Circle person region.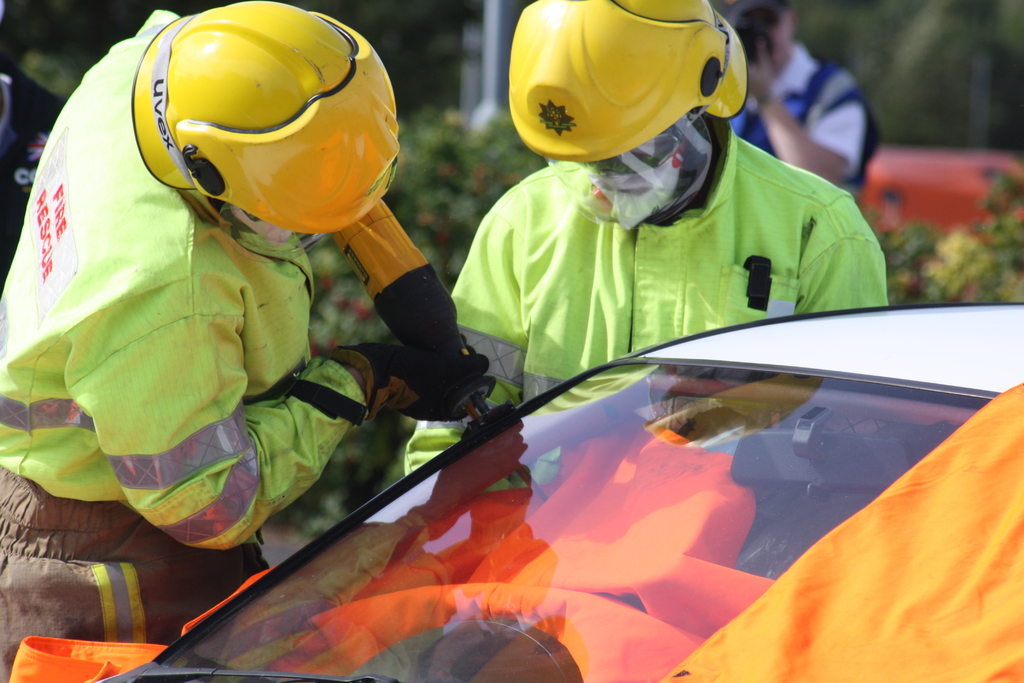
Region: {"left": 35, "top": 0, "right": 556, "bottom": 625}.
